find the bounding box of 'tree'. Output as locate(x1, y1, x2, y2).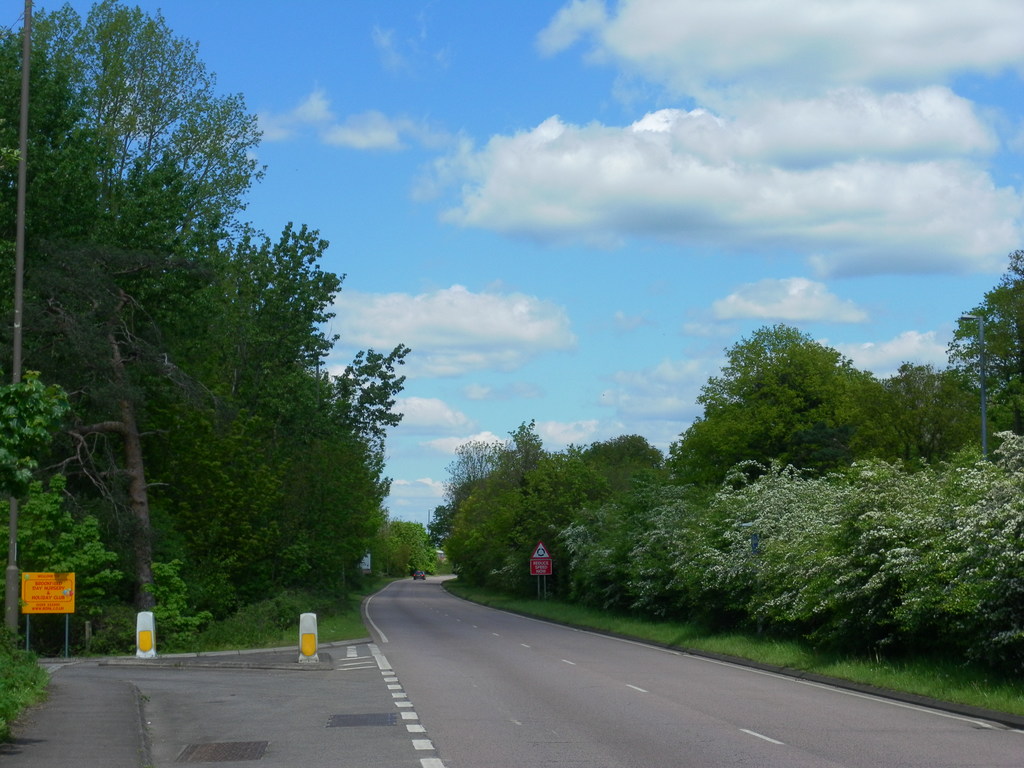
locate(666, 322, 892, 483).
